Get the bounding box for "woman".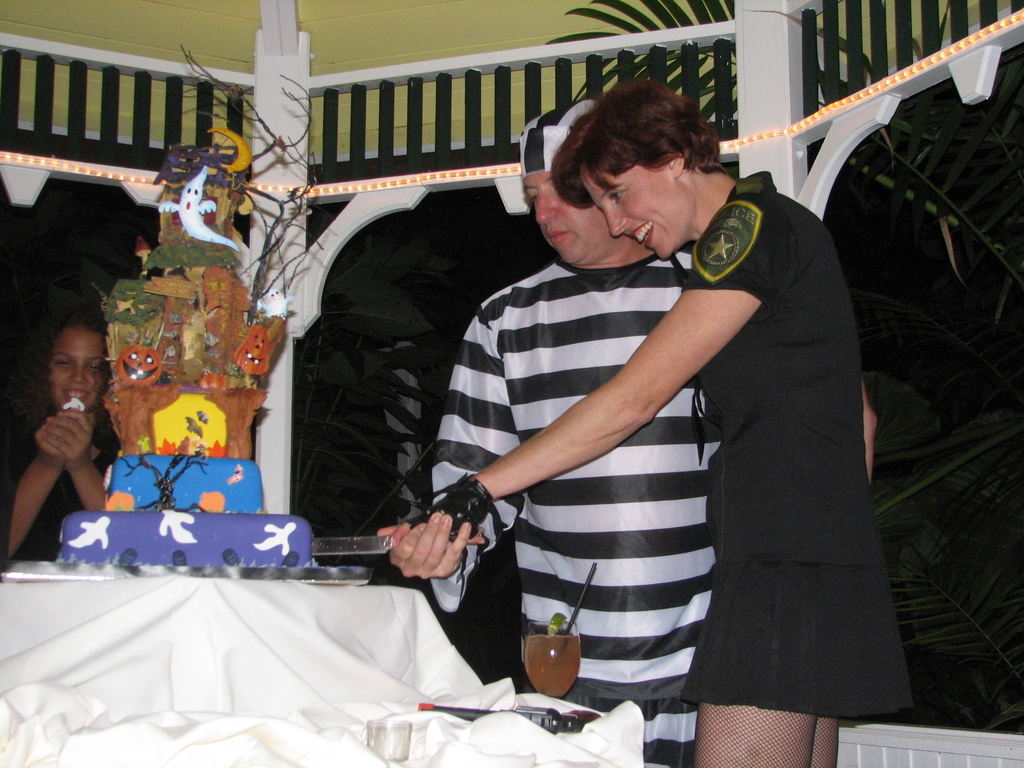
pyautogui.locateOnScreen(0, 296, 123, 575).
